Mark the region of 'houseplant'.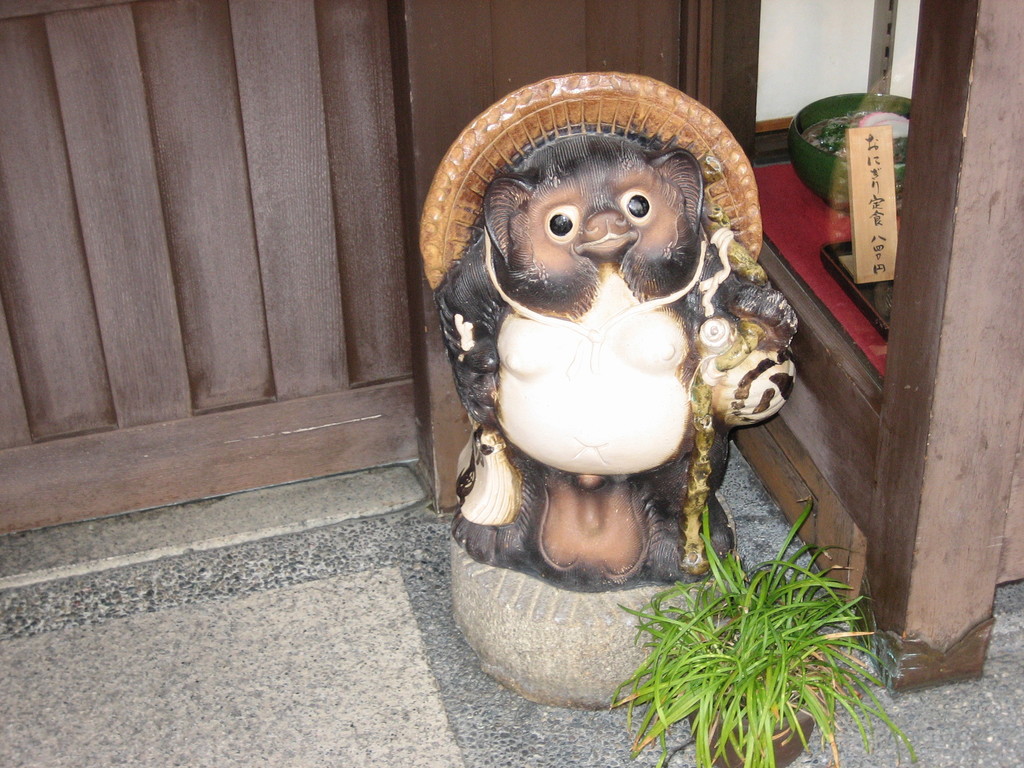
Region: (x1=596, y1=499, x2=920, y2=767).
